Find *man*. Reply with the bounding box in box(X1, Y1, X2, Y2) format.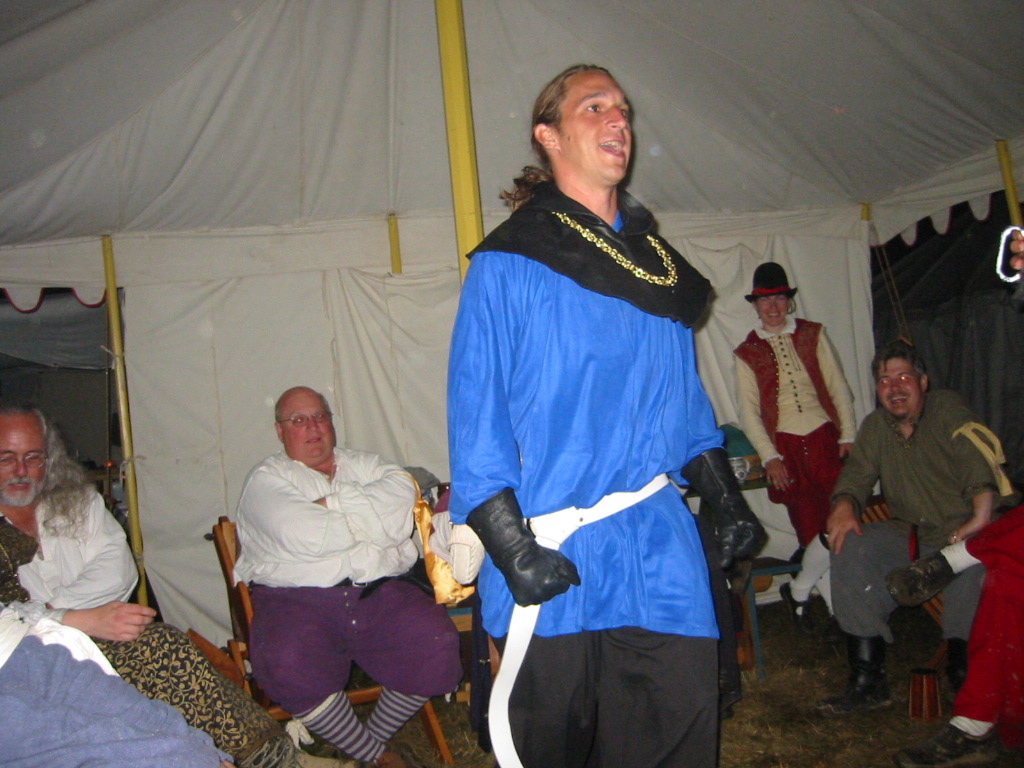
box(226, 383, 463, 767).
